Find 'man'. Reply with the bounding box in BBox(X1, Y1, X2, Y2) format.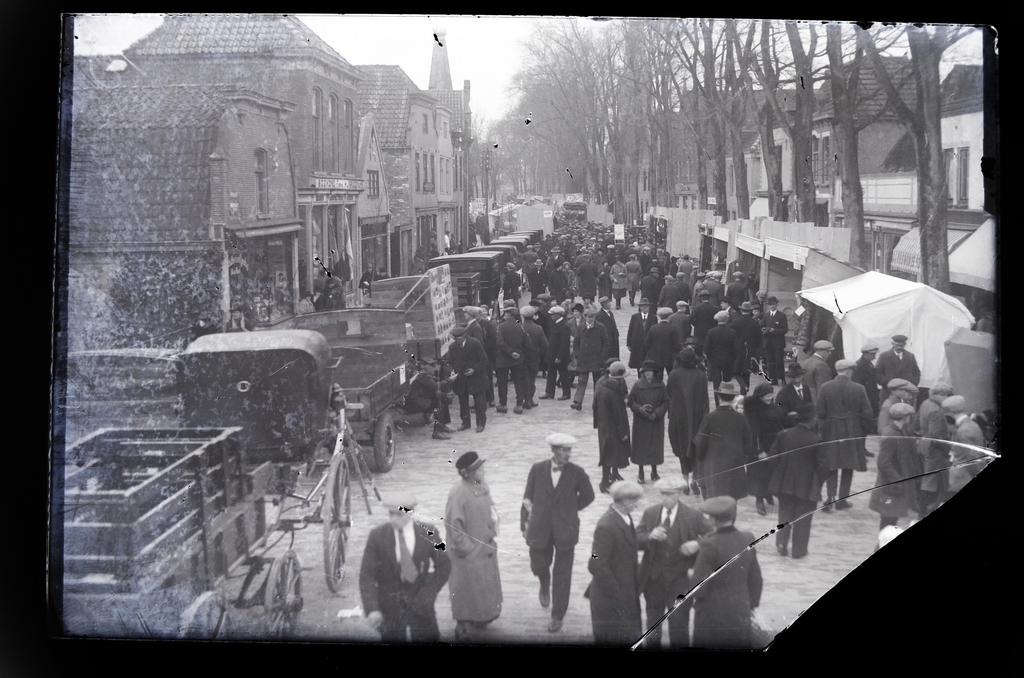
BBox(774, 359, 817, 423).
